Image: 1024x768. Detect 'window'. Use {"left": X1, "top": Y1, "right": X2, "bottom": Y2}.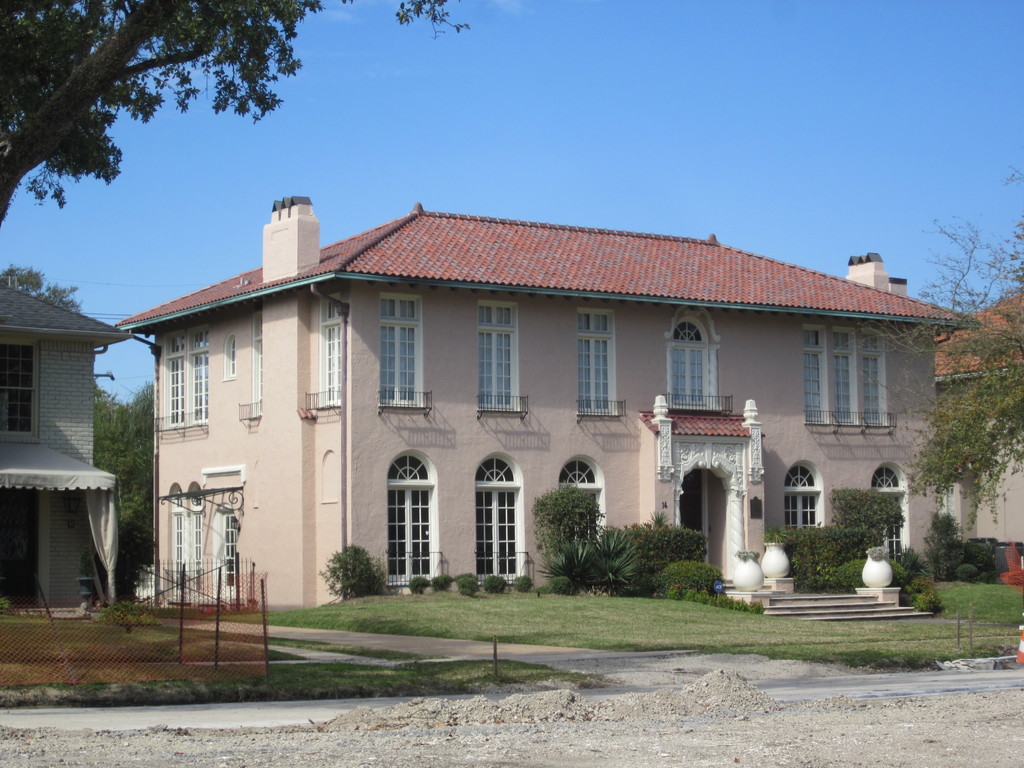
{"left": 668, "top": 301, "right": 726, "bottom": 412}.
